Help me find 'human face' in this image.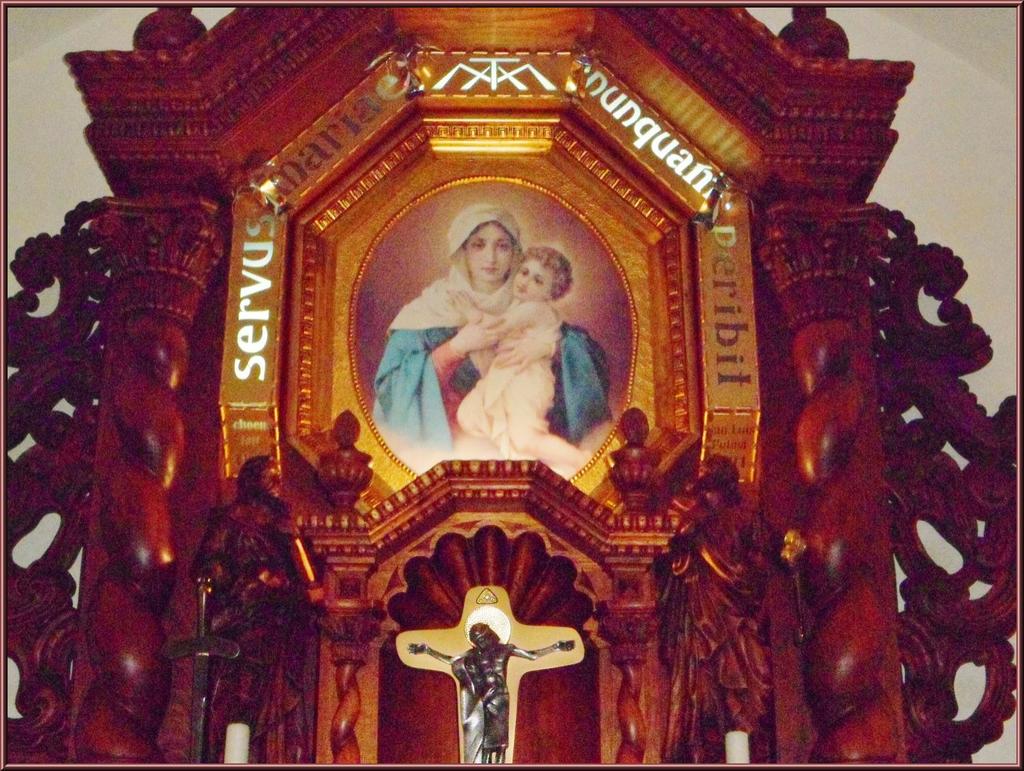
Found it: rect(469, 225, 514, 279).
